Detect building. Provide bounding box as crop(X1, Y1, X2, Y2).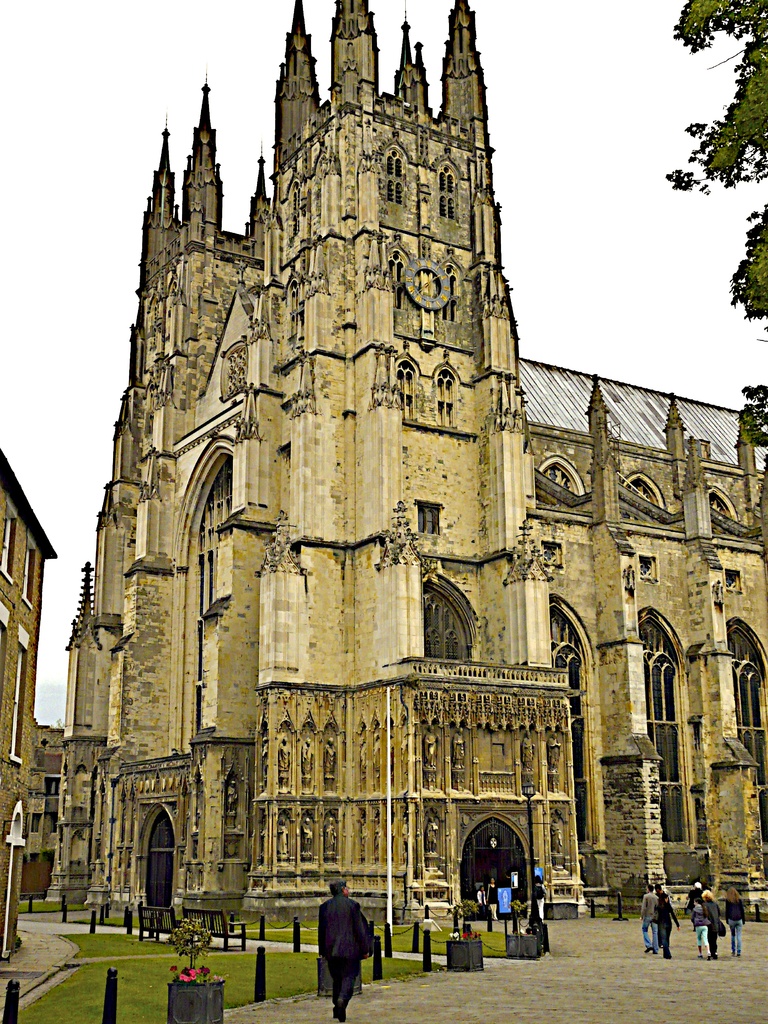
crop(40, 0, 767, 932).
